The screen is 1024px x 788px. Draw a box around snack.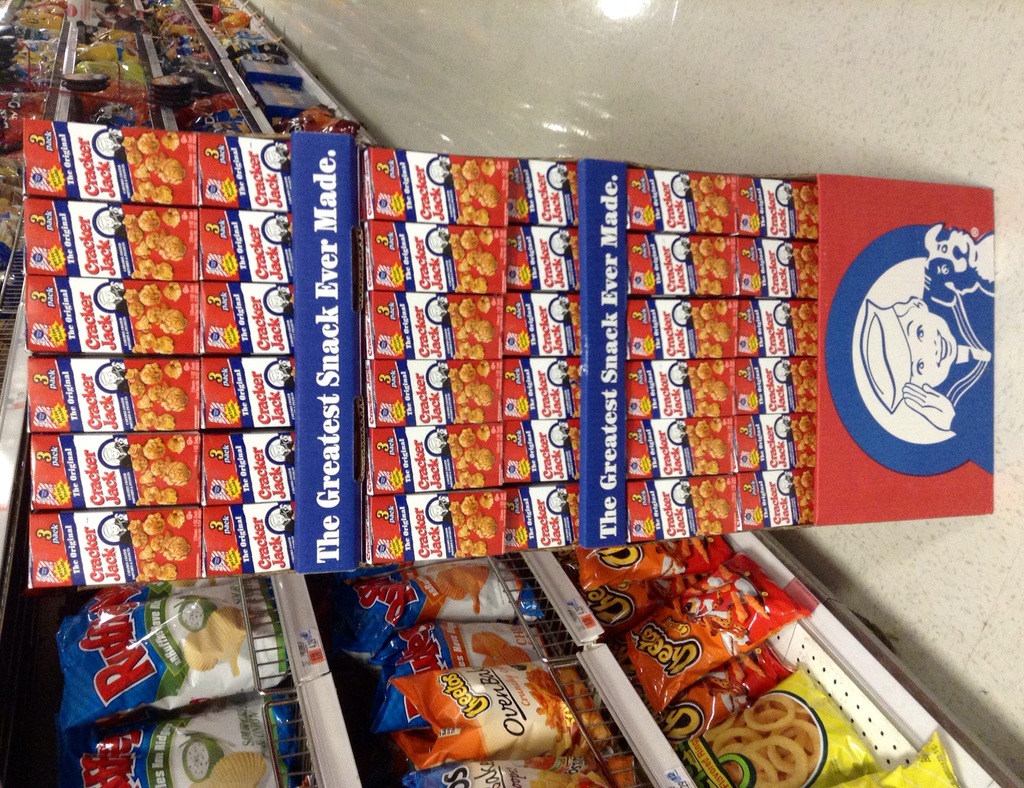
[left=214, top=754, right=263, bottom=787].
